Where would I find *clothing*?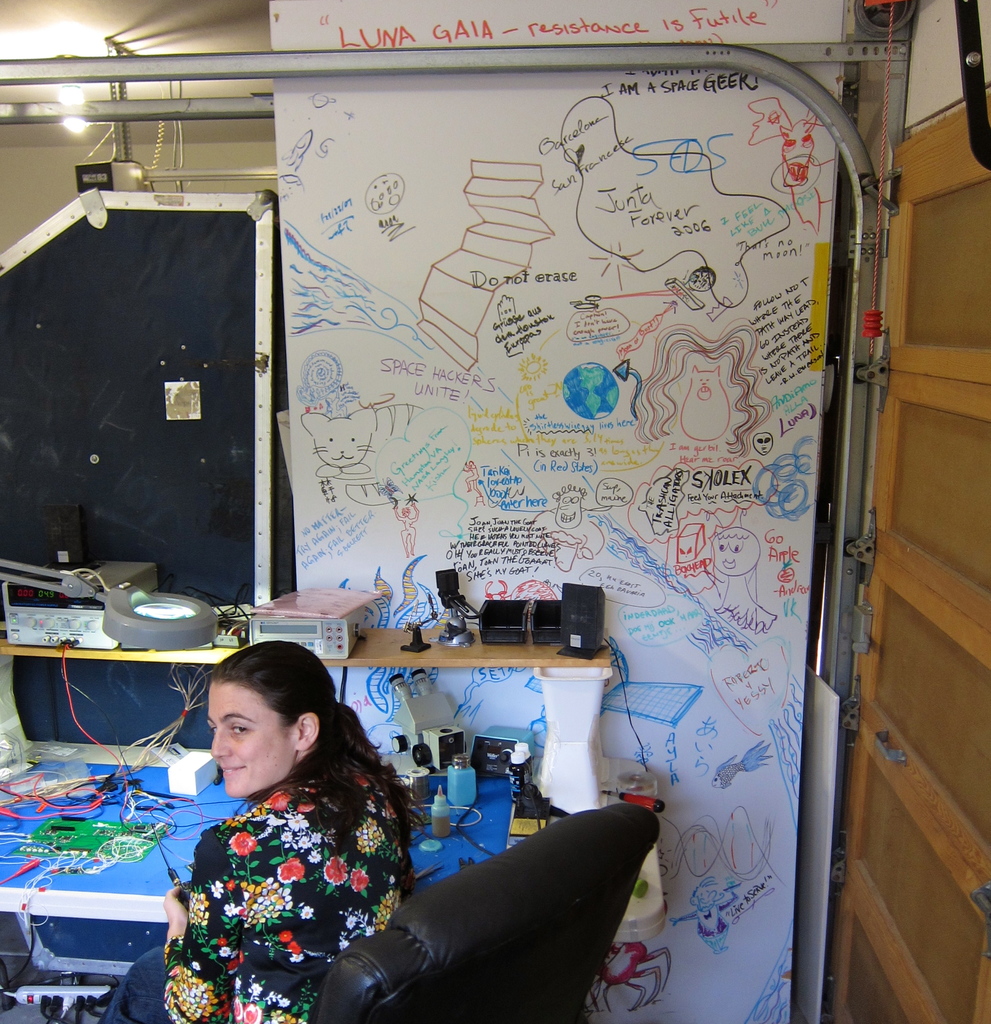
At {"x1": 88, "y1": 771, "x2": 414, "y2": 1023}.
